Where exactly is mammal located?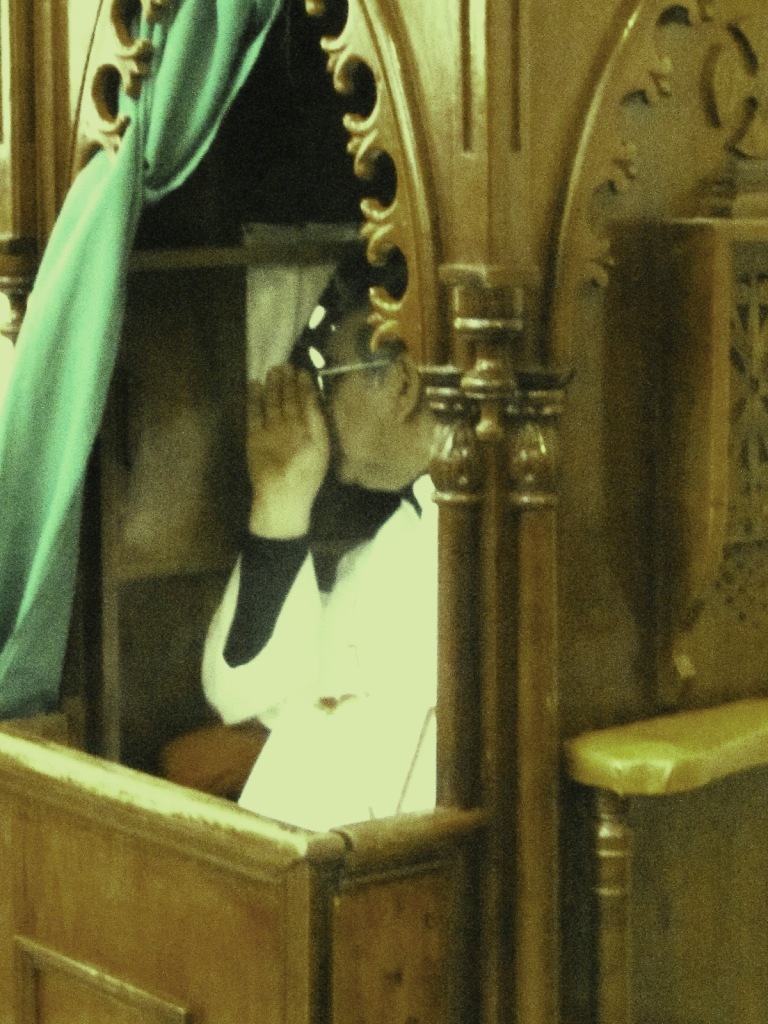
Its bounding box is 172,254,452,903.
